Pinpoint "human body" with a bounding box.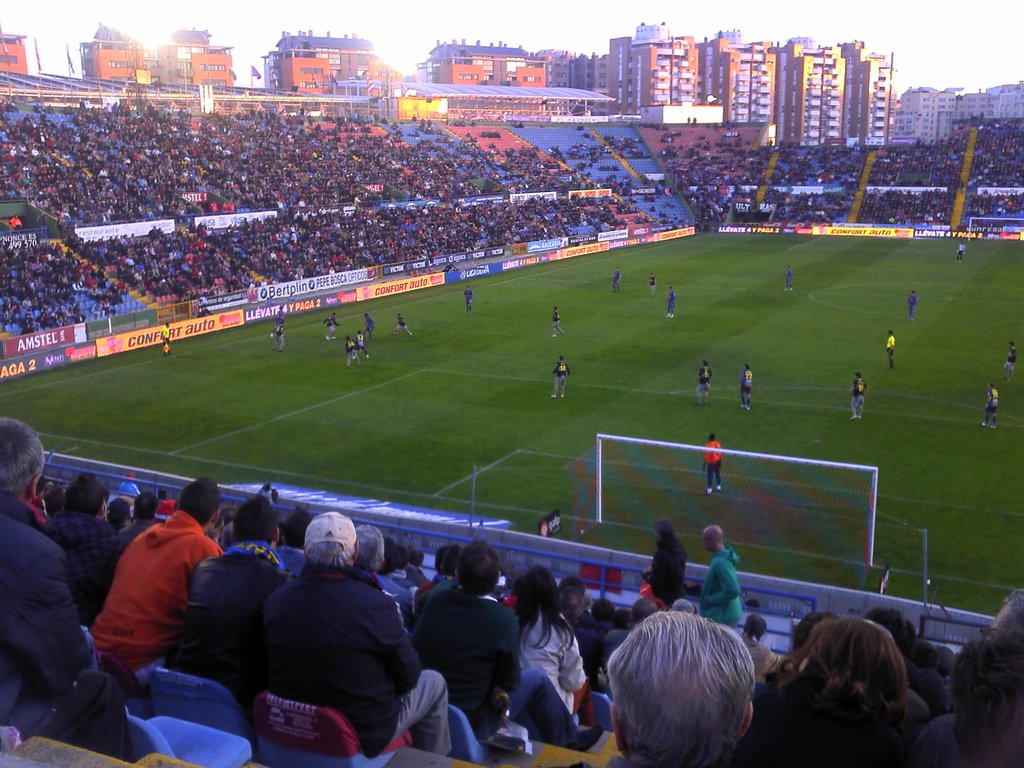
box=[461, 285, 472, 313].
